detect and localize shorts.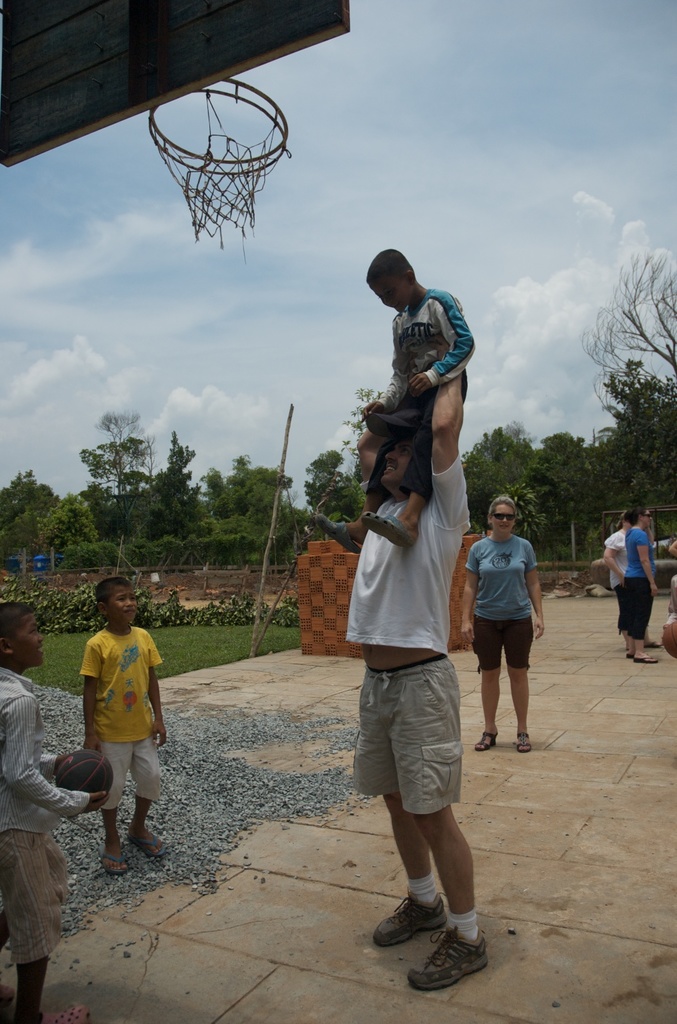
Localized at Rect(96, 740, 162, 813).
